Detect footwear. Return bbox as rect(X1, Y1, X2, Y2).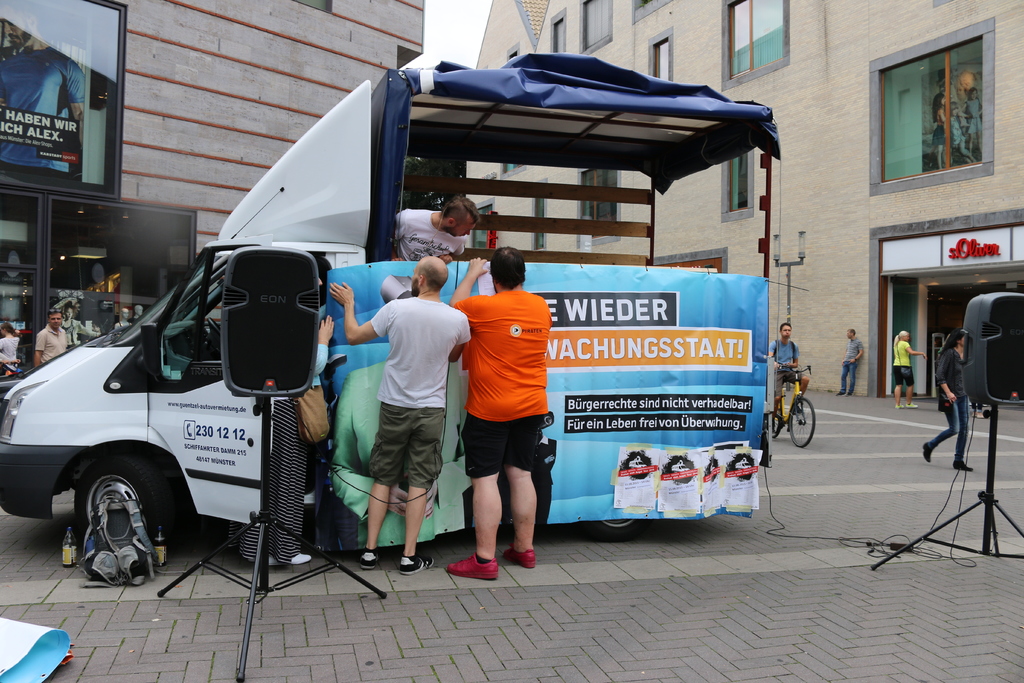
rect(395, 553, 435, 579).
